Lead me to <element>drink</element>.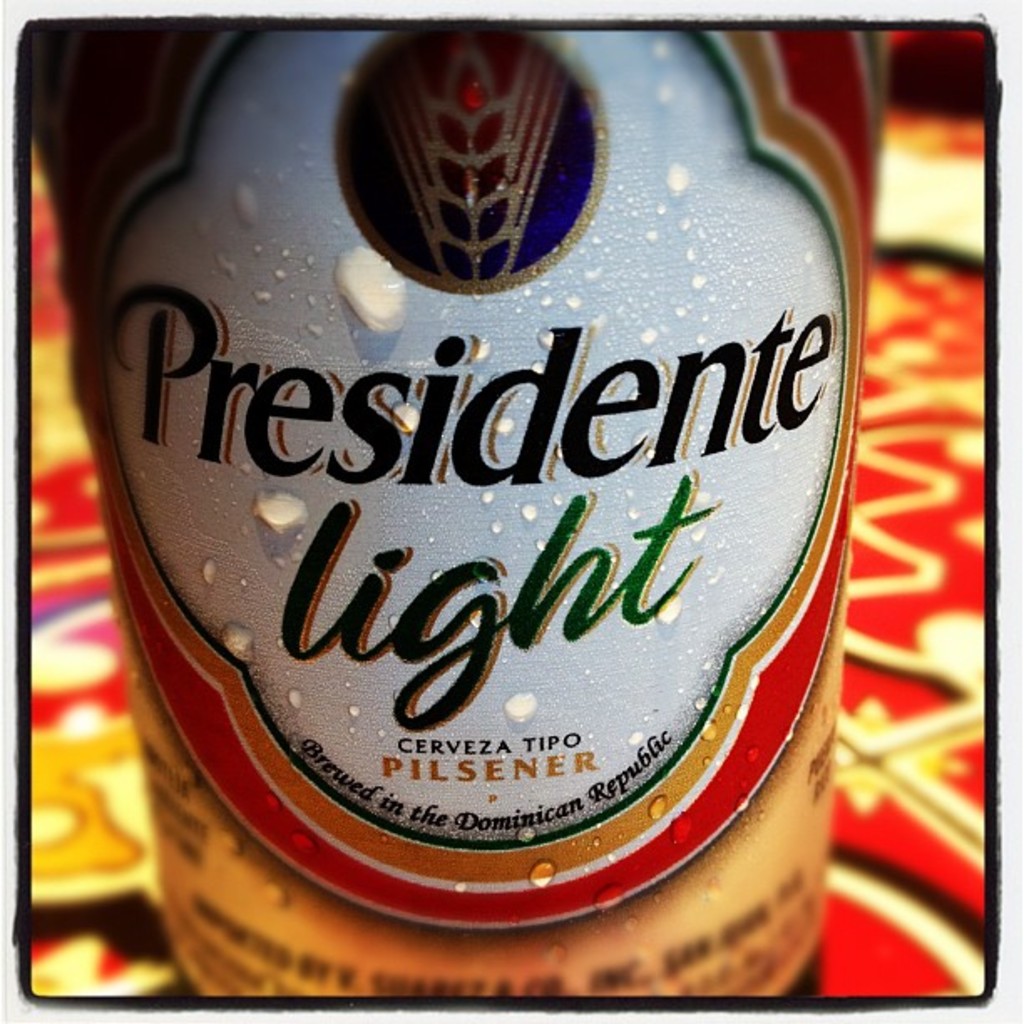
Lead to [42, 64, 905, 984].
